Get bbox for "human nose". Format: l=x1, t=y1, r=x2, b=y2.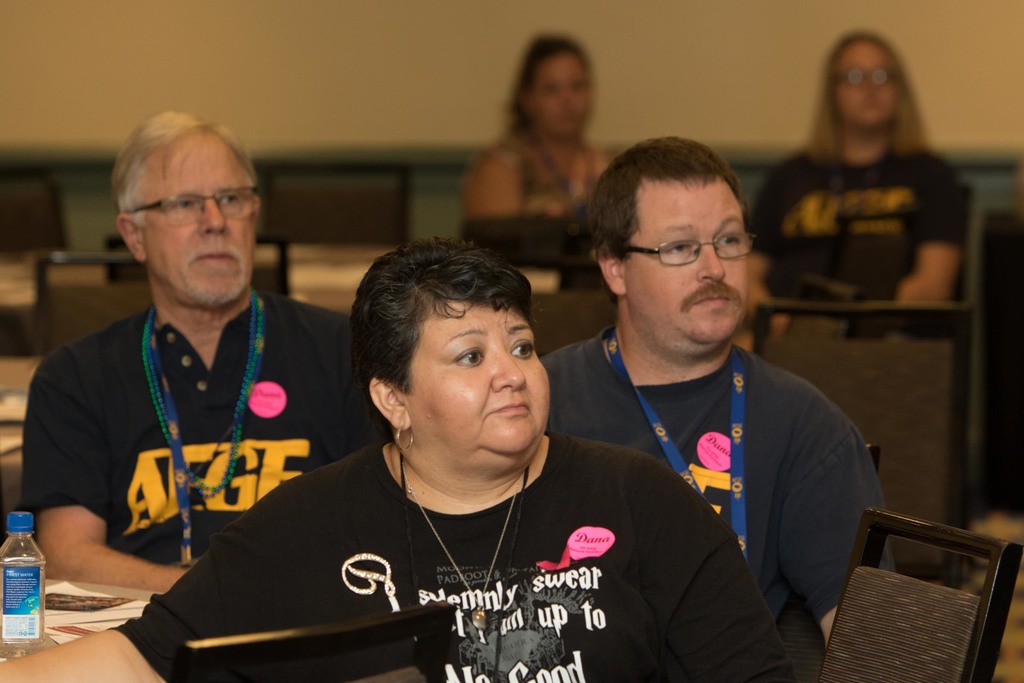
l=860, t=78, r=875, b=97.
